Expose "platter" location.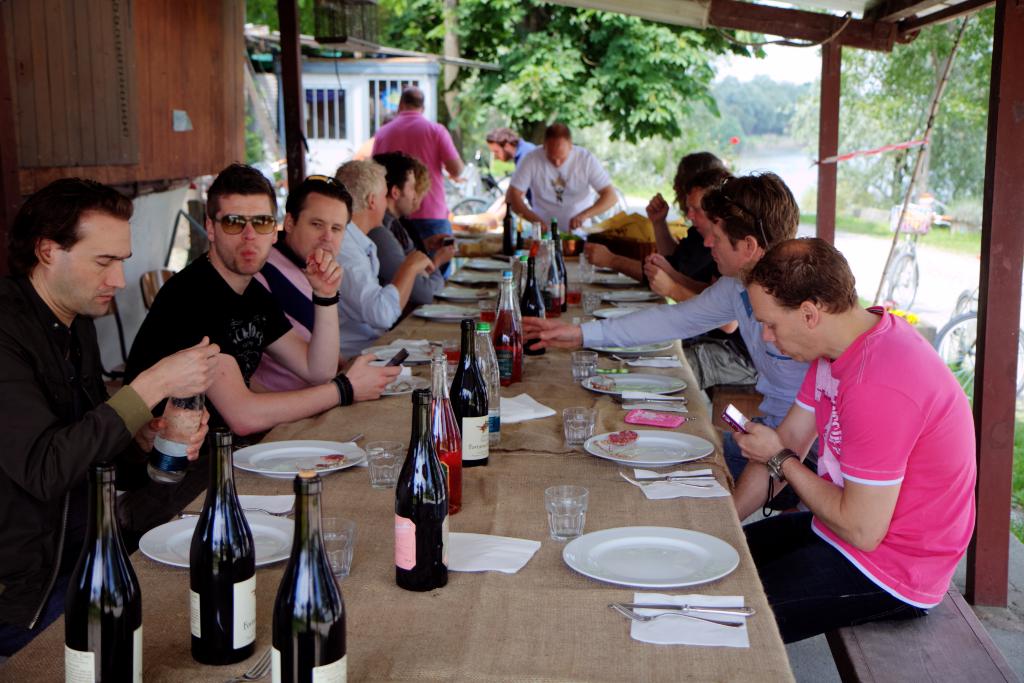
Exposed at 609:293:655:306.
